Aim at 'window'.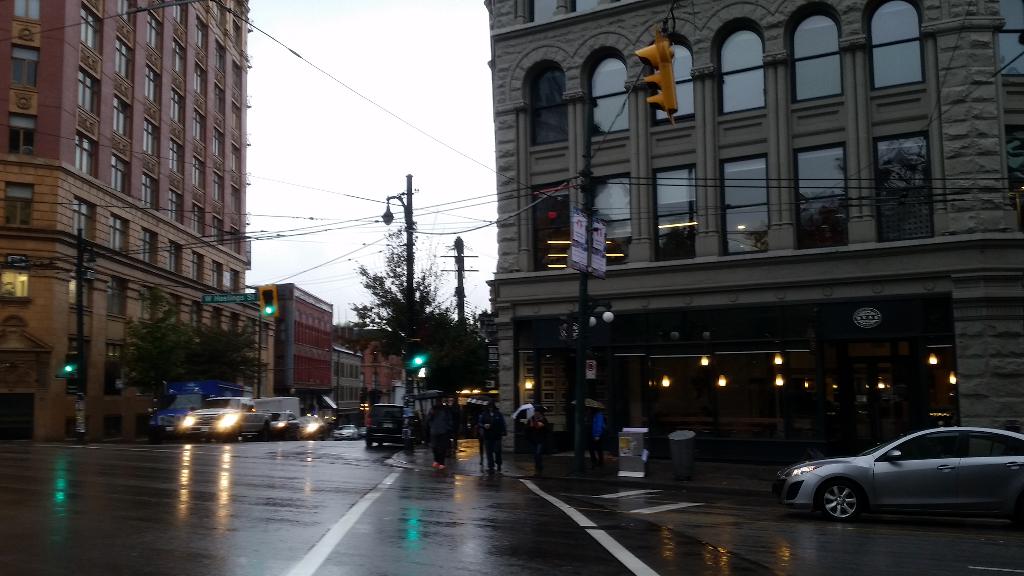
Aimed at [141, 226, 161, 266].
